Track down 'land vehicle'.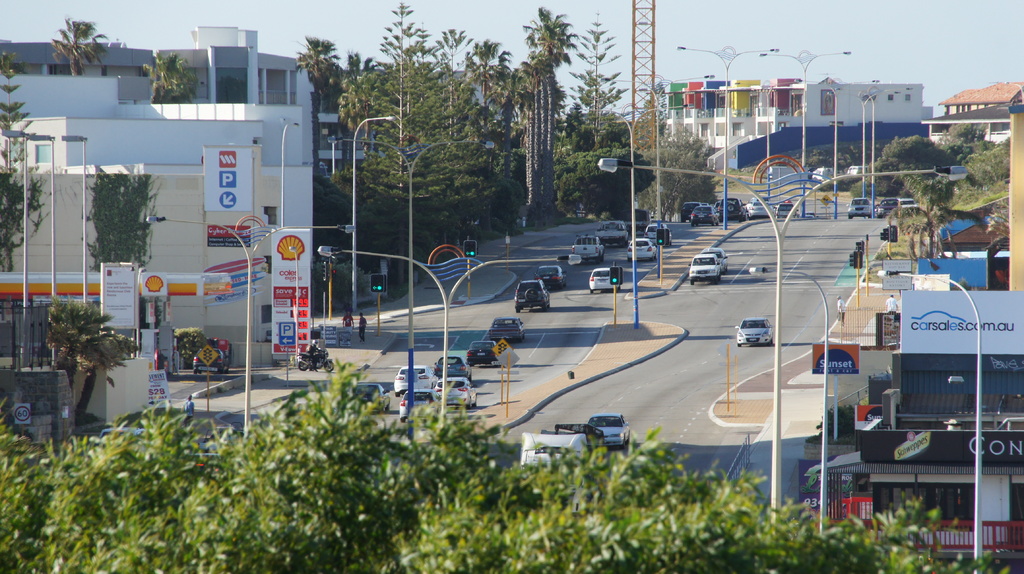
Tracked to locate(746, 199, 774, 223).
